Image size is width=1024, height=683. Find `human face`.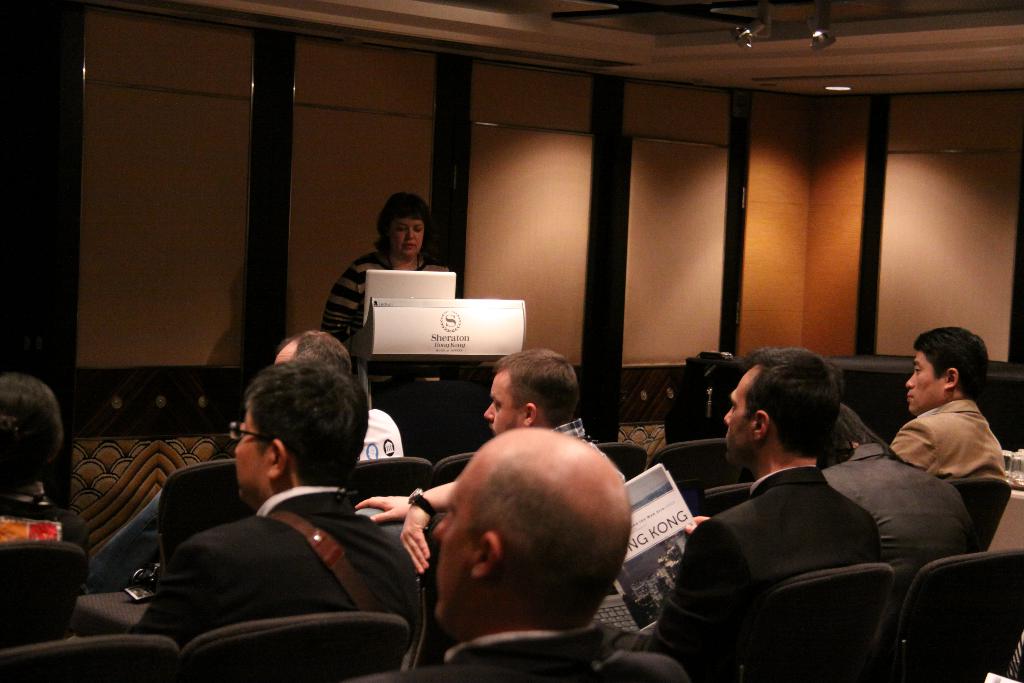
BBox(391, 215, 425, 257).
